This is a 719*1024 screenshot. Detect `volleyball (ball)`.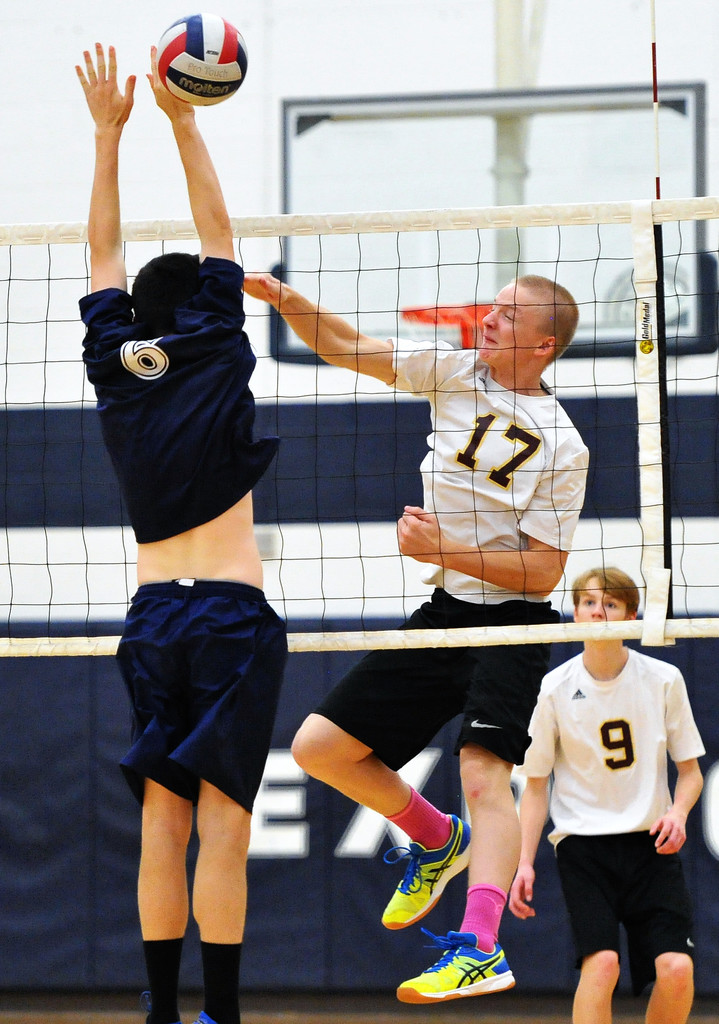
(left=156, top=12, right=246, bottom=107).
